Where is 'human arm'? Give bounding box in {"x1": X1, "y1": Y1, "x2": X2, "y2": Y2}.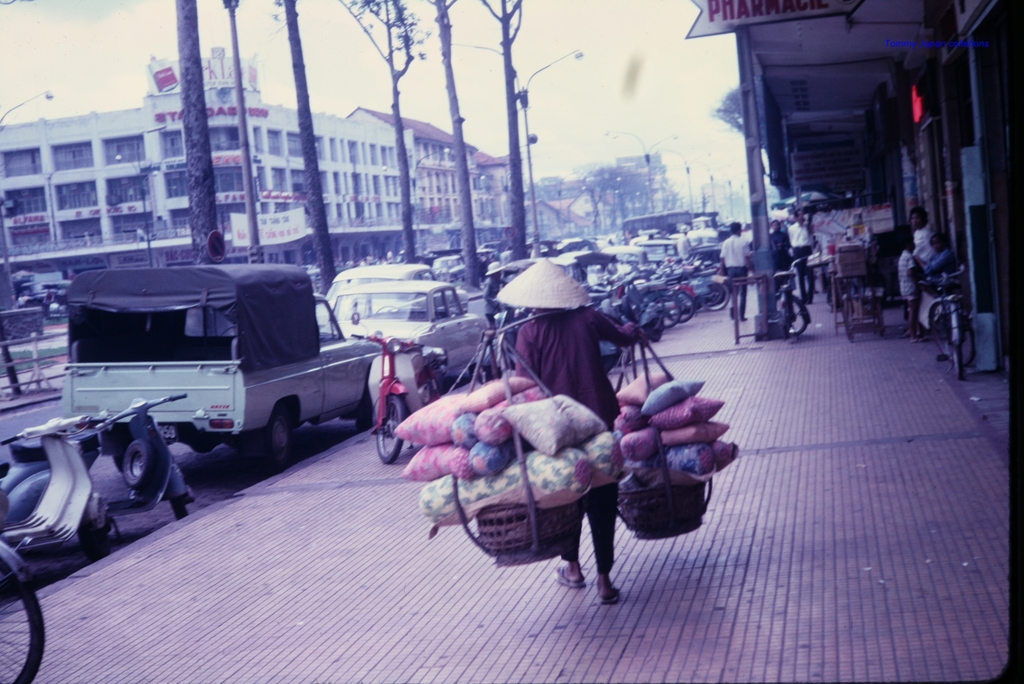
{"x1": 907, "y1": 257, "x2": 925, "y2": 284}.
